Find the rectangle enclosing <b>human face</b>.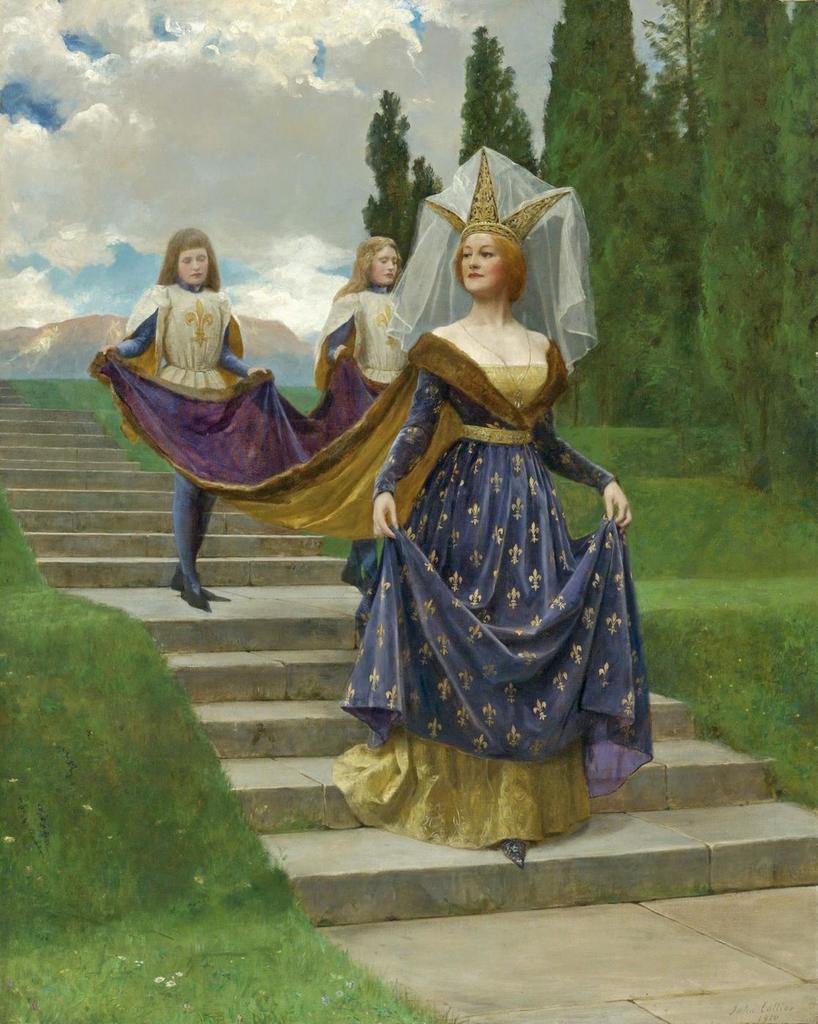
bbox(370, 246, 400, 290).
